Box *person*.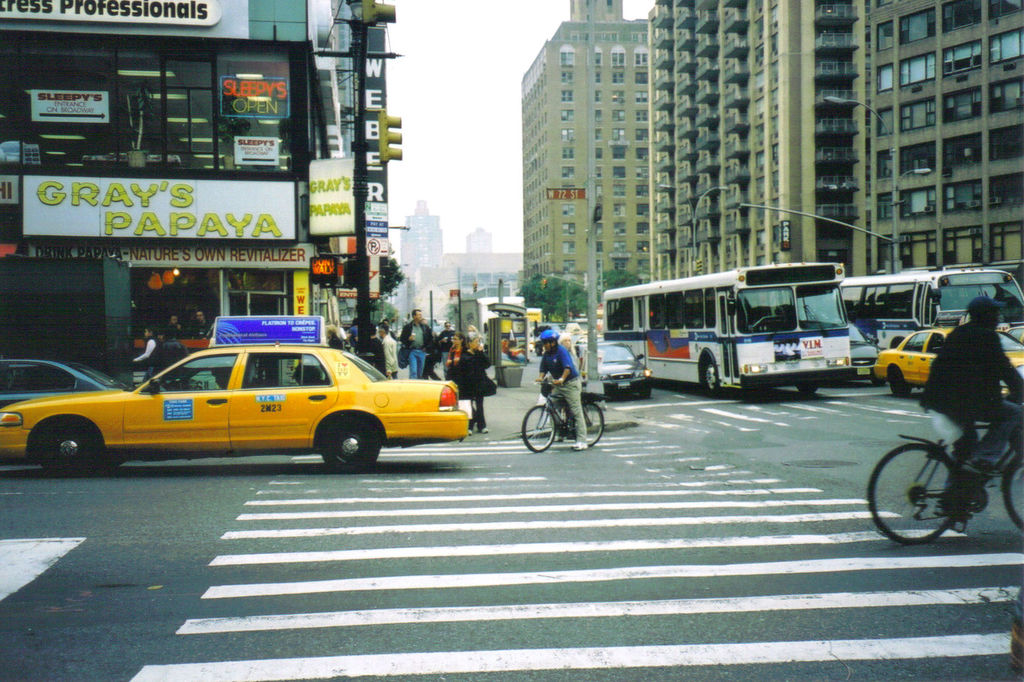
{"x1": 534, "y1": 313, "x2": 597, "y2": 453}.
